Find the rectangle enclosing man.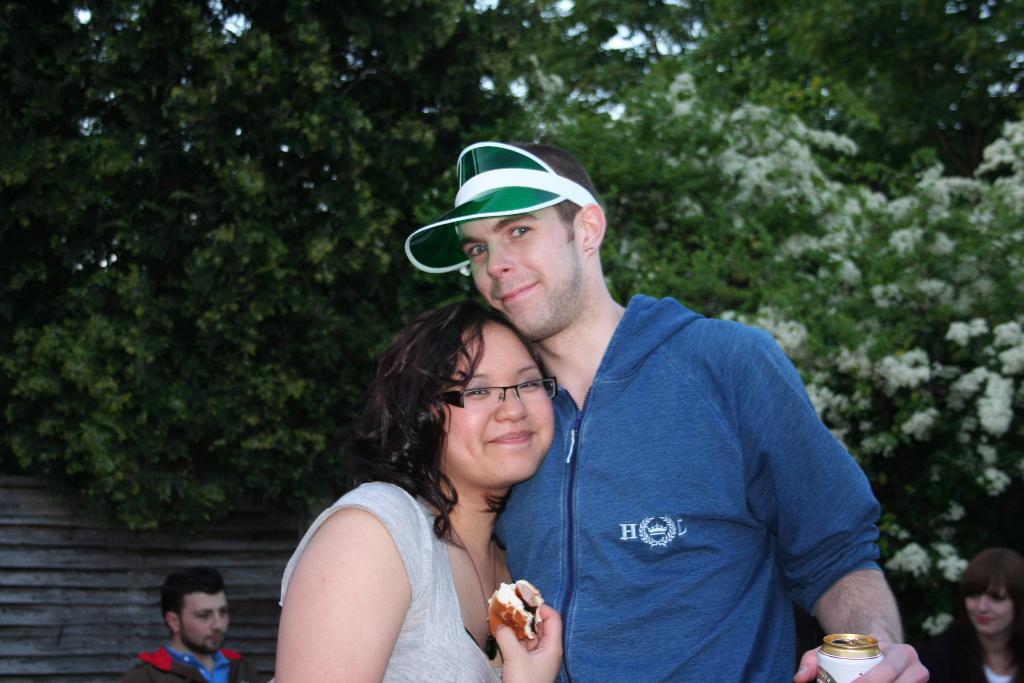
{"x1": 118, "y1": 566, "x2": 268, "y2": 682}.
